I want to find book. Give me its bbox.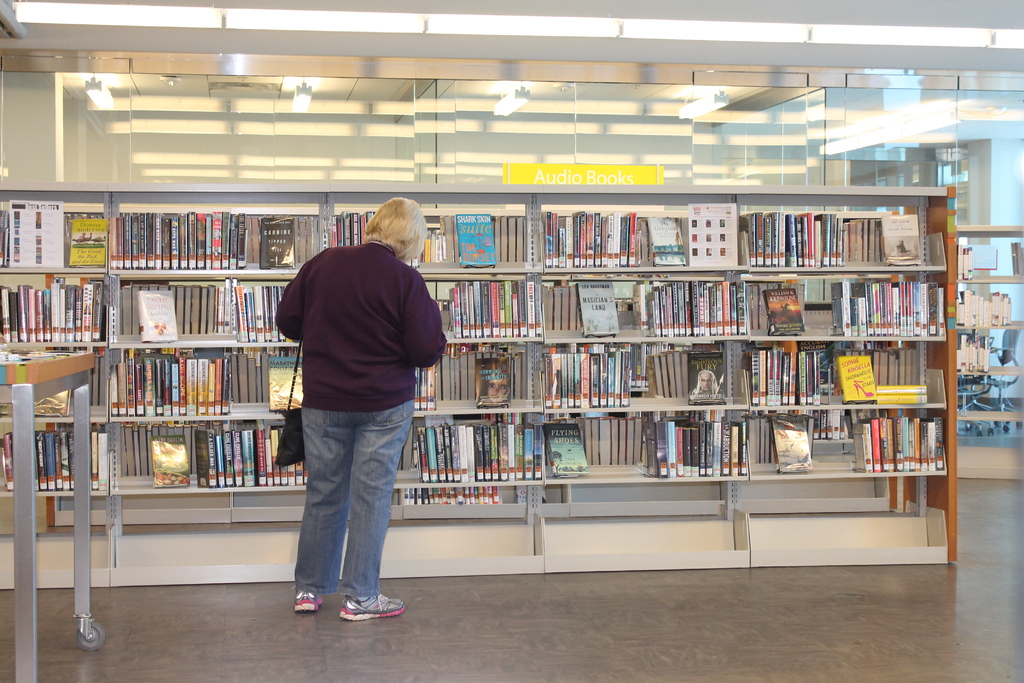
(x1=771, y1=413, x2=819, y2=471).
